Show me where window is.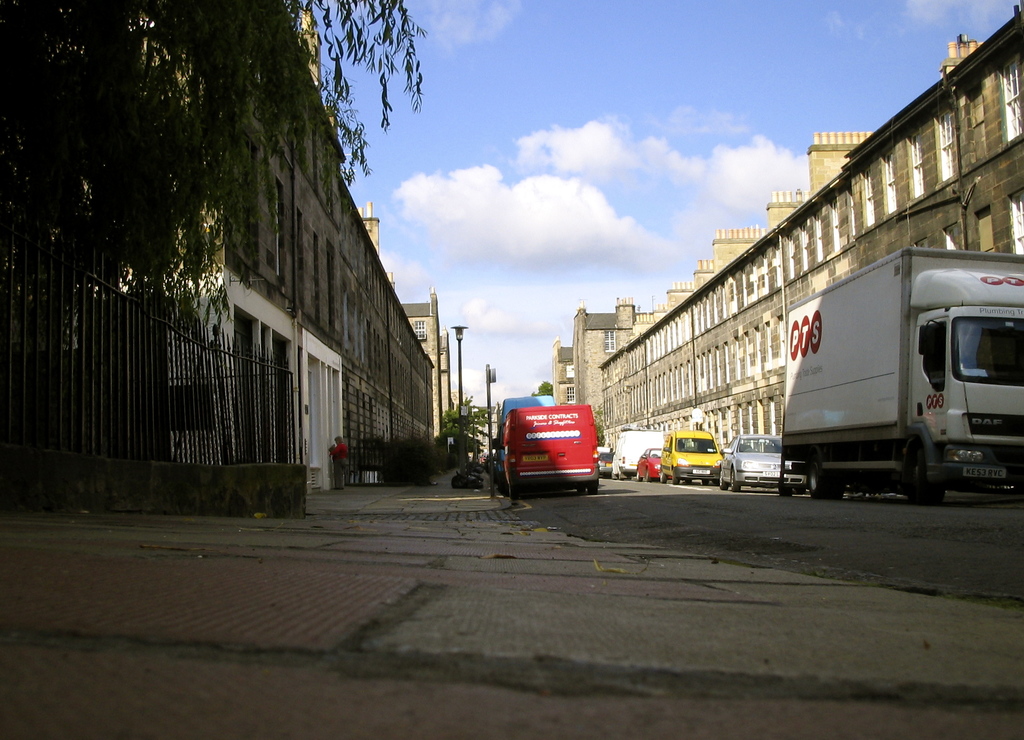
window is at (602,329,619,354).
